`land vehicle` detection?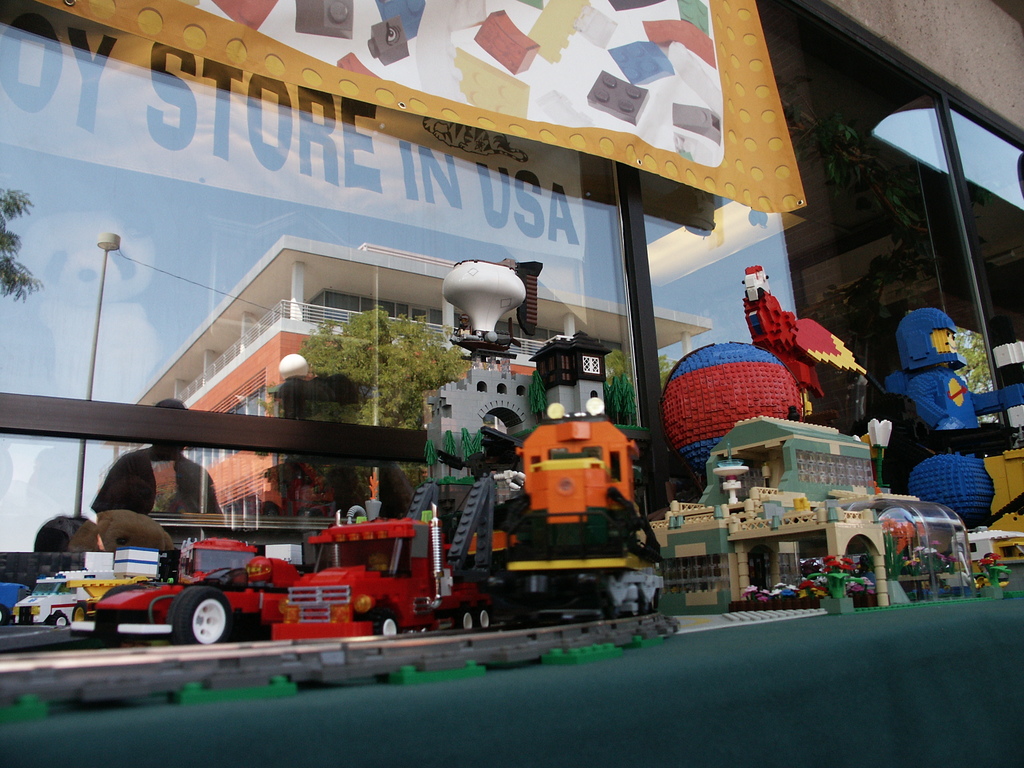
268:480:497:639
